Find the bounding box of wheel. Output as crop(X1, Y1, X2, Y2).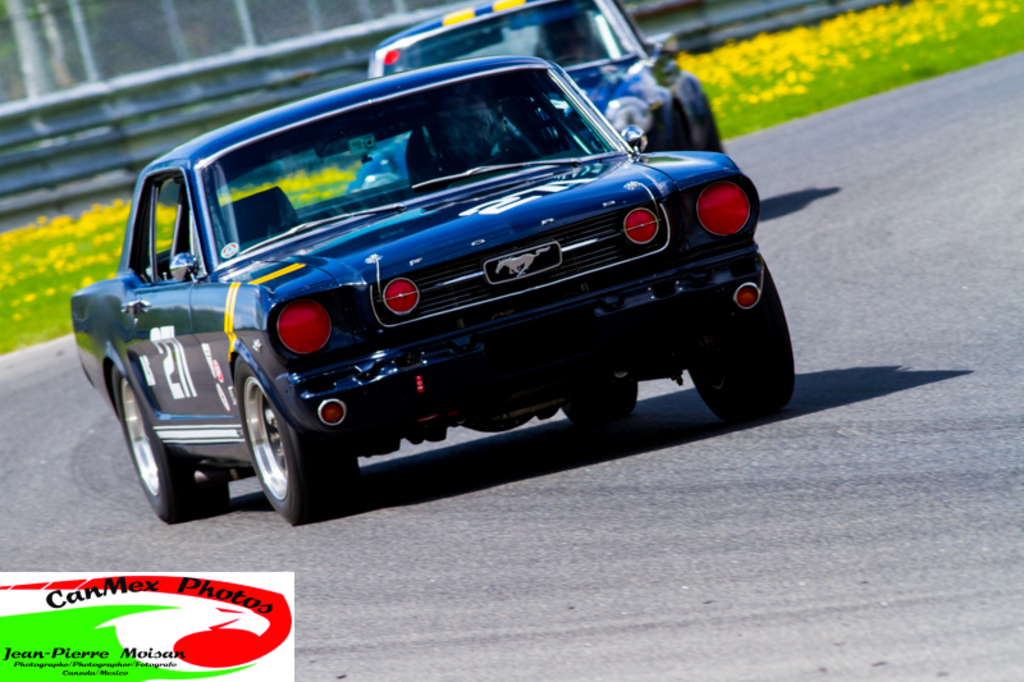
crop(105, 365, 230, 522).
